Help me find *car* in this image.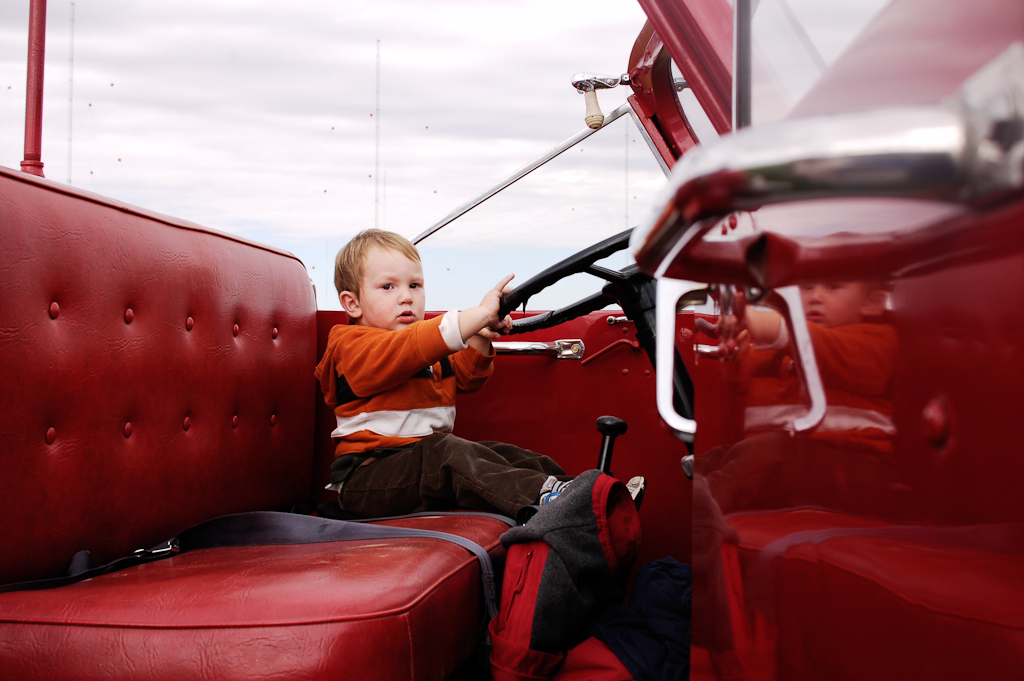
Found it: bbox=[2, 0, 1023, 680].
